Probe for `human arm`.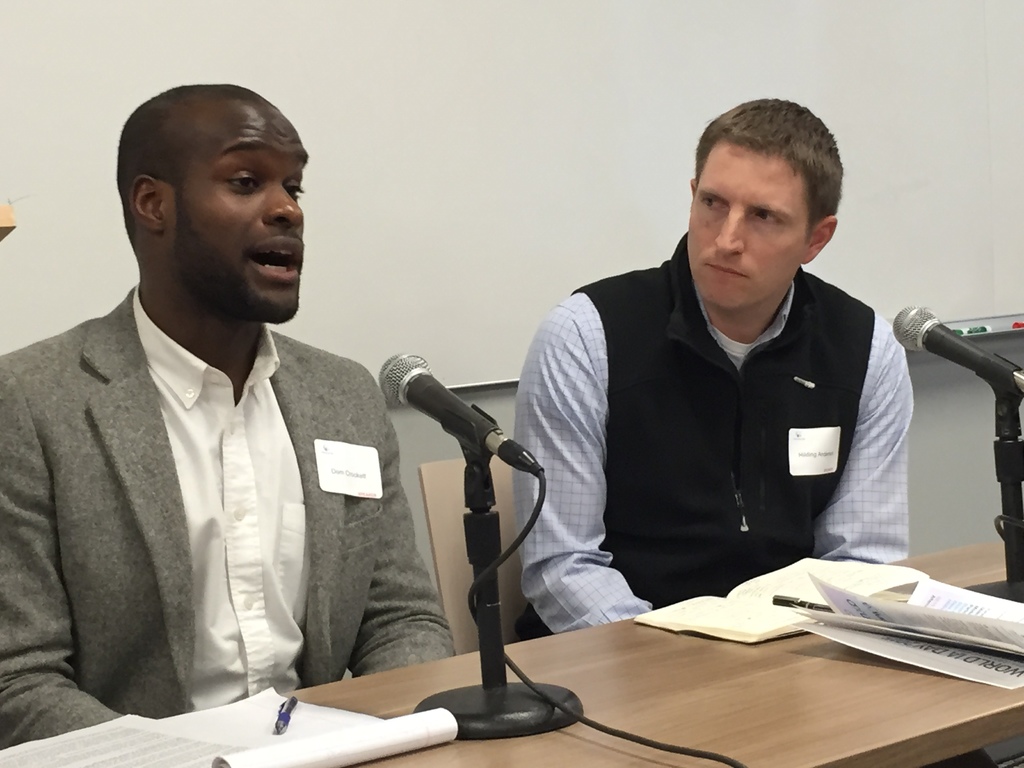
Probe result: locate(0, 352, 119, 741).
